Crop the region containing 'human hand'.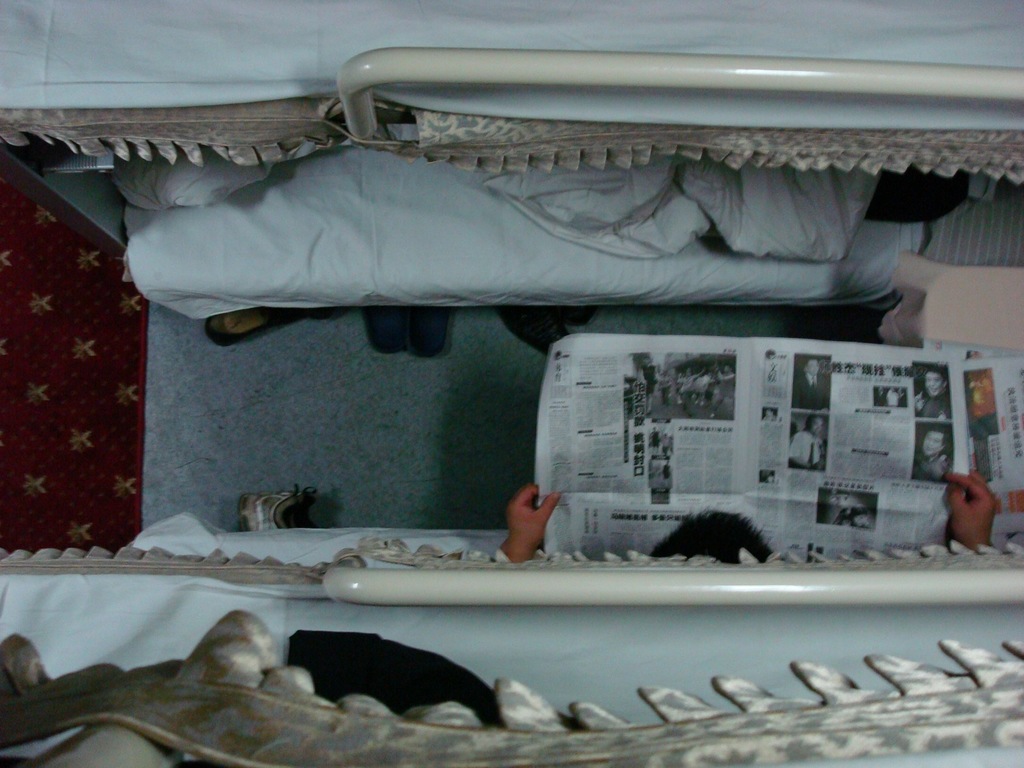
Crop region: 504:483:562:550.
